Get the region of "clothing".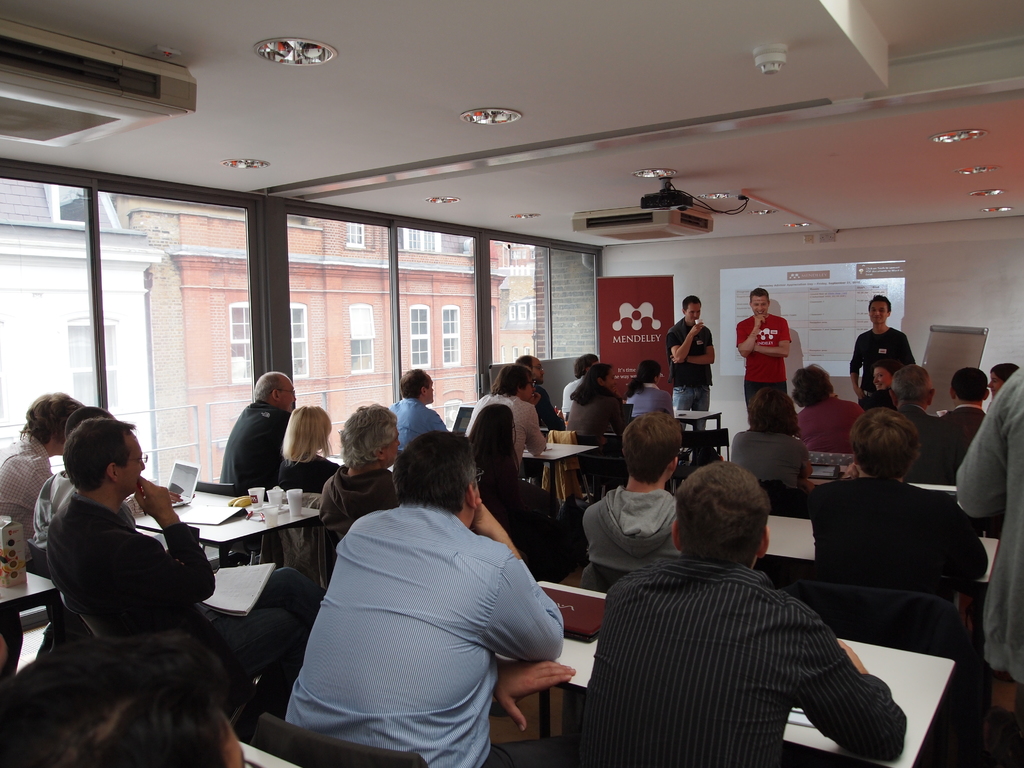
region(624, 372, 675, 418).
